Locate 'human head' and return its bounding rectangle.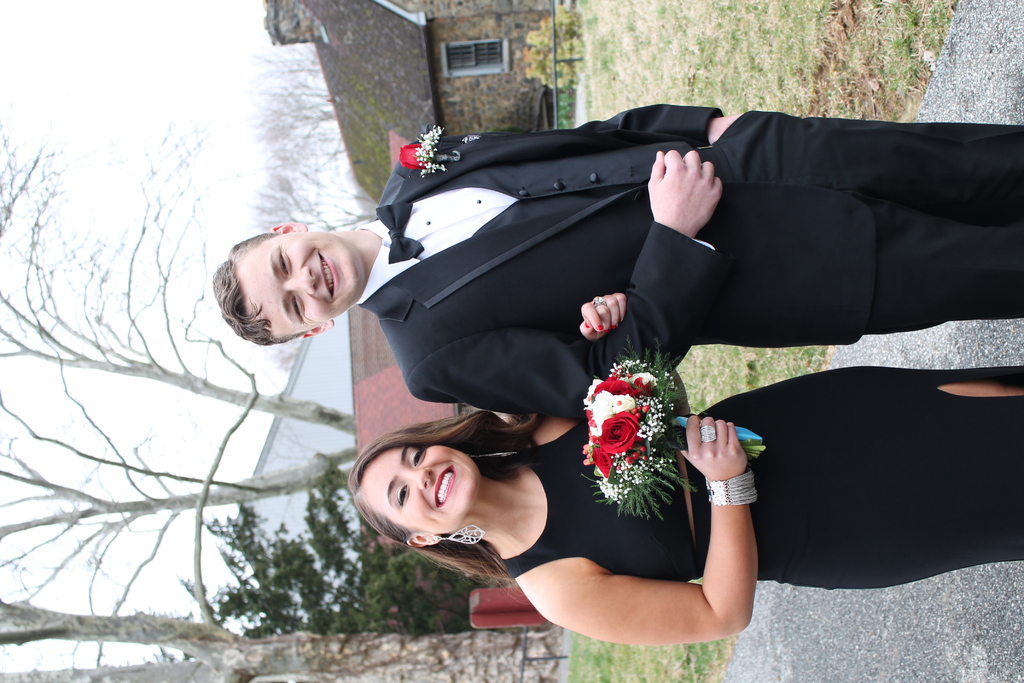
[354,433,479,549].
